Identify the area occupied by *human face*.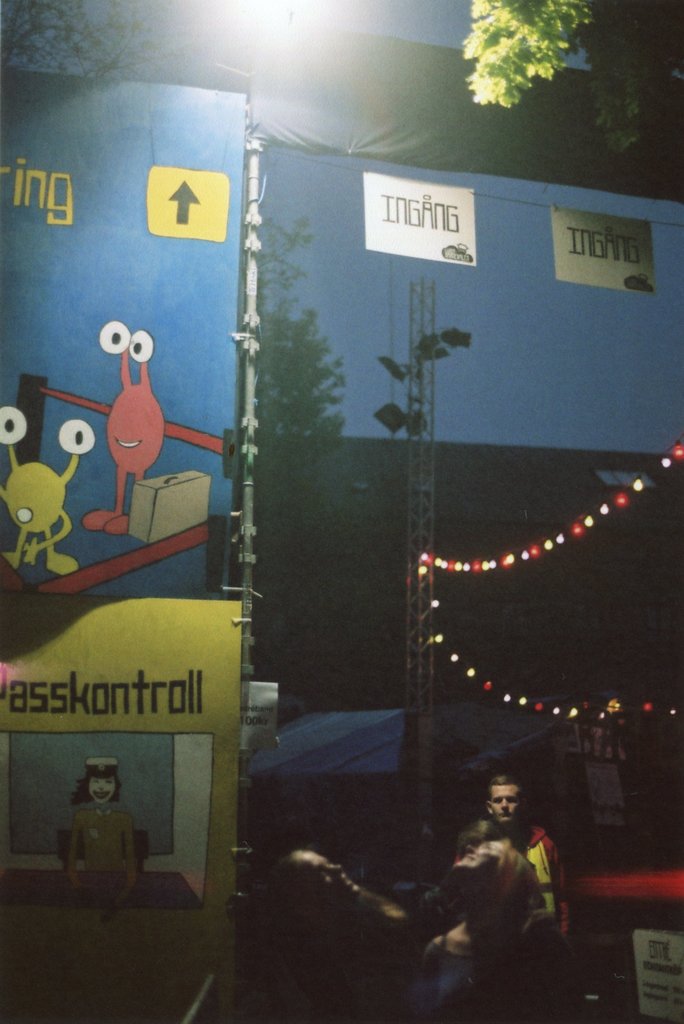
Area: (x1=293, y1=860, x2=360, y2=893).
